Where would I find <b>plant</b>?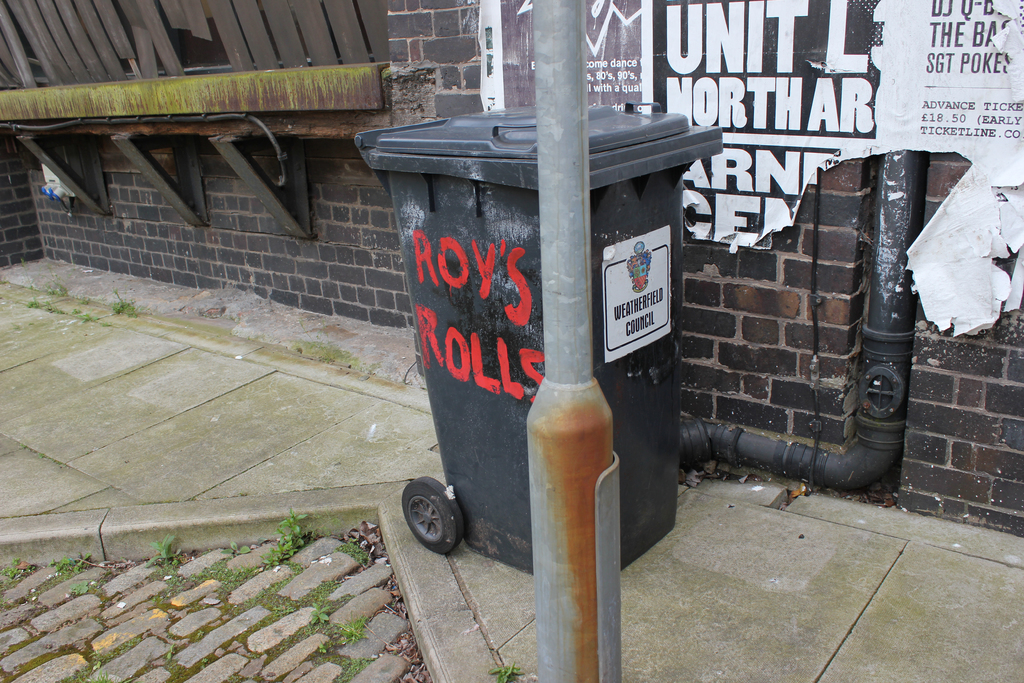
At <box>220,542,255,557</box>.
